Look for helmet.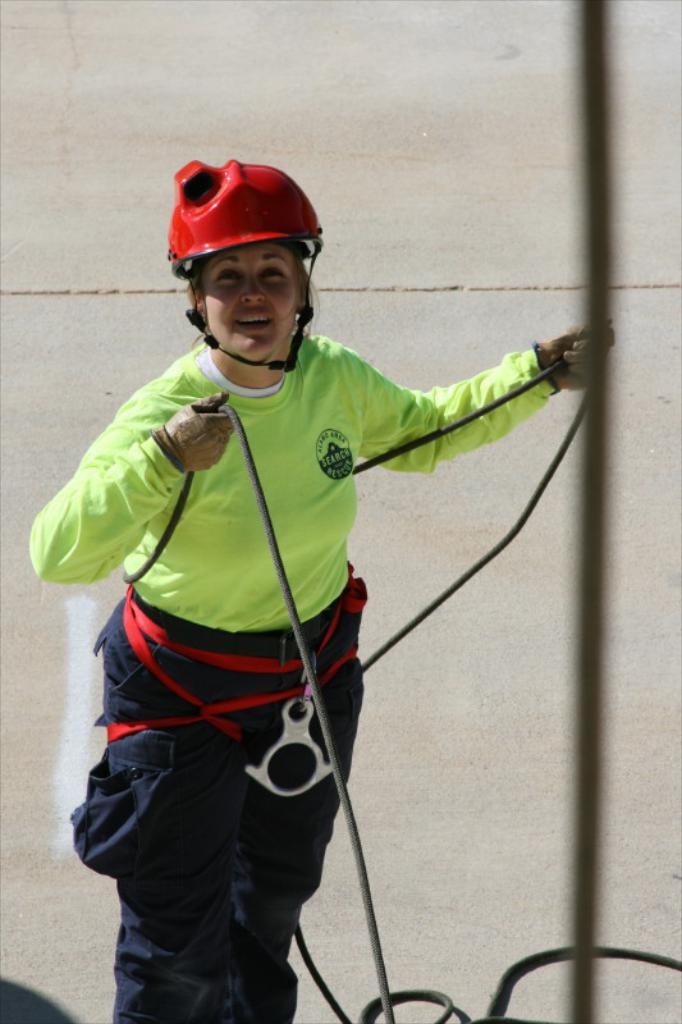
Found: (163,152,329,379).
